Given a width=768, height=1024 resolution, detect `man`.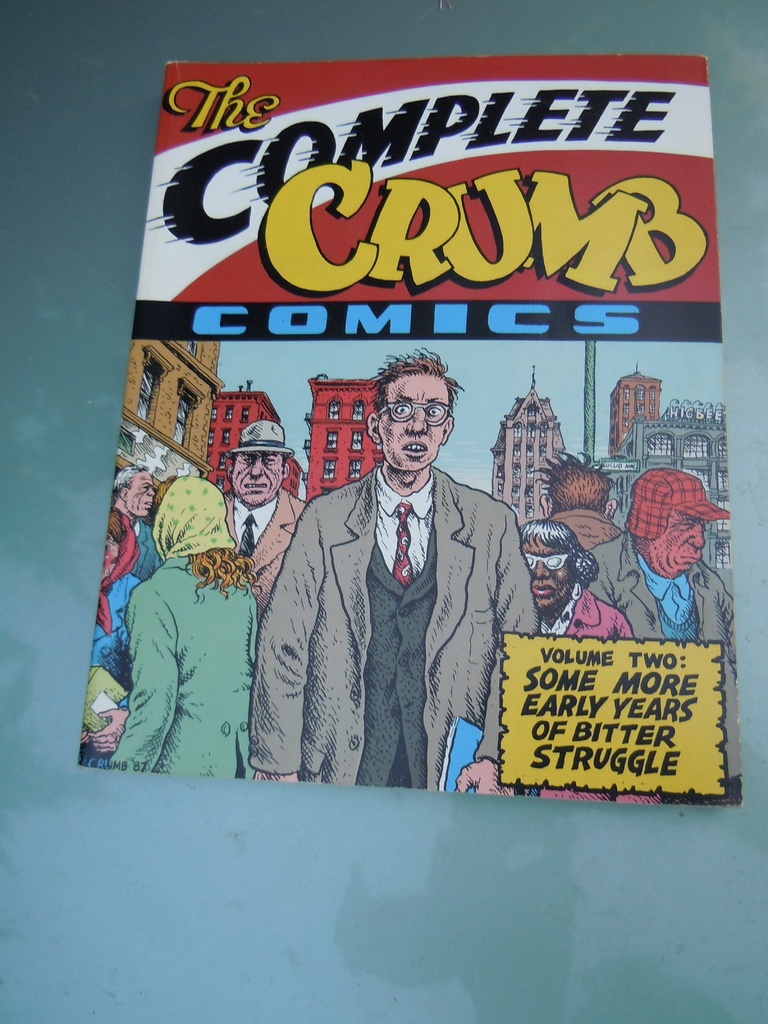
[572, 472, 745, 819].
